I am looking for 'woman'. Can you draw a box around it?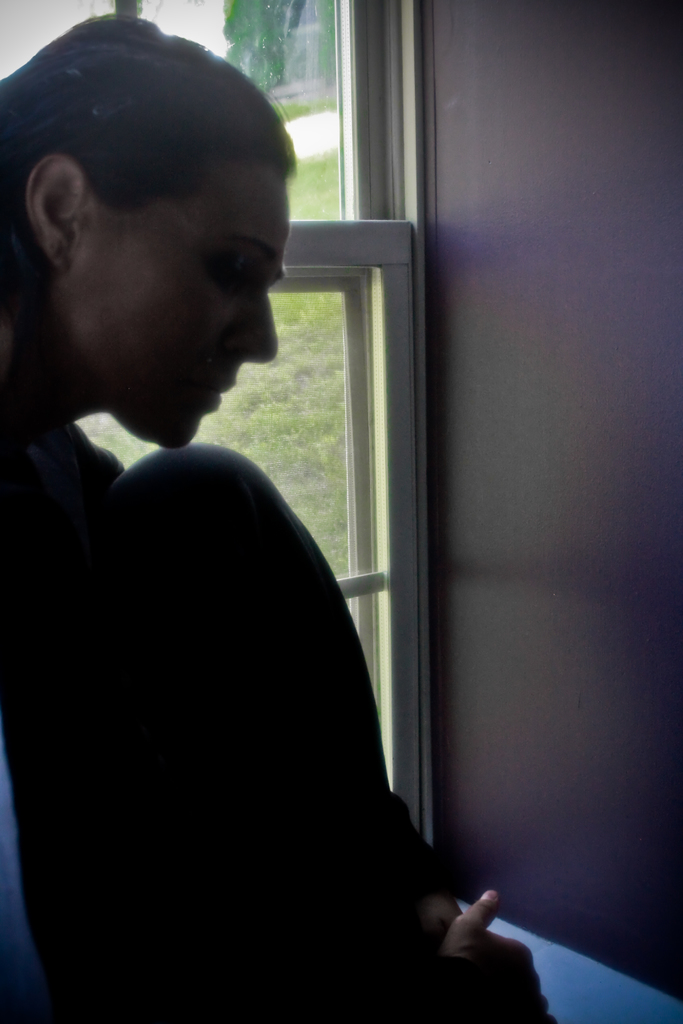
Sure, the bounding box is Rect(0, 13, 554, 1023).
